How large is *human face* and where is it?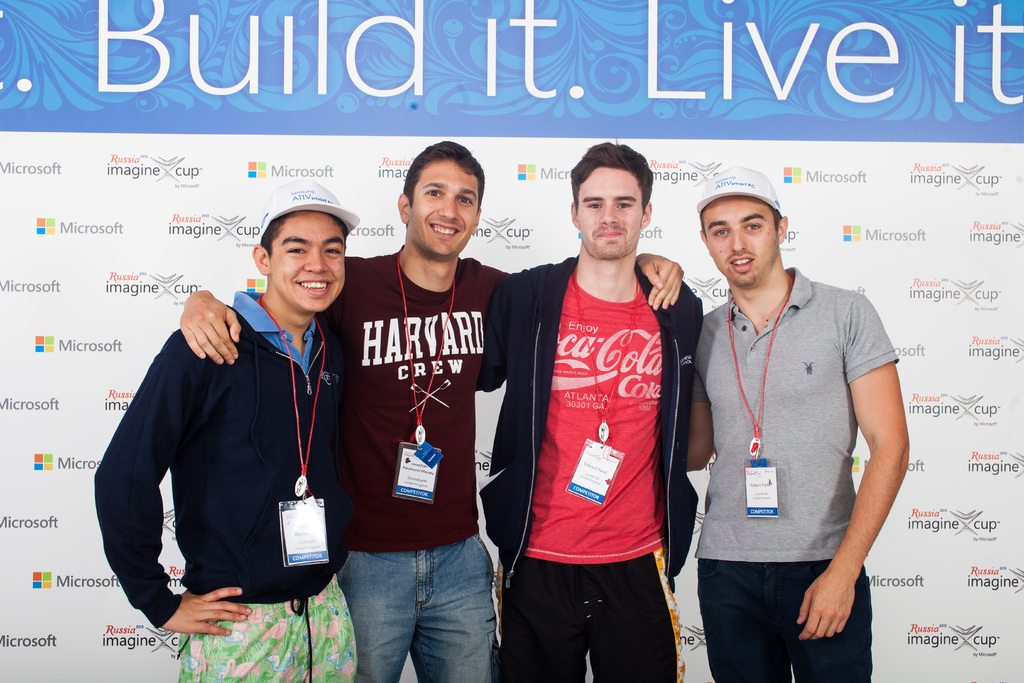
Bounding box: (409,162,478,255).
